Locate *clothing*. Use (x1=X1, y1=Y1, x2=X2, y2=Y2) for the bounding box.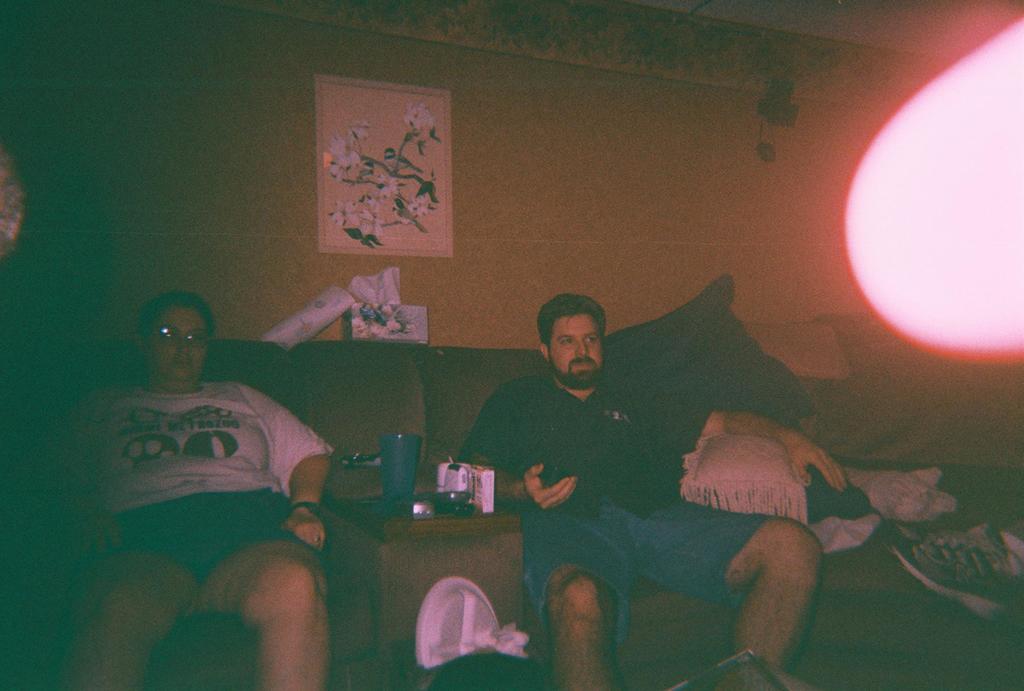
(x1=454, y1=369, x2=772, y2=649).
